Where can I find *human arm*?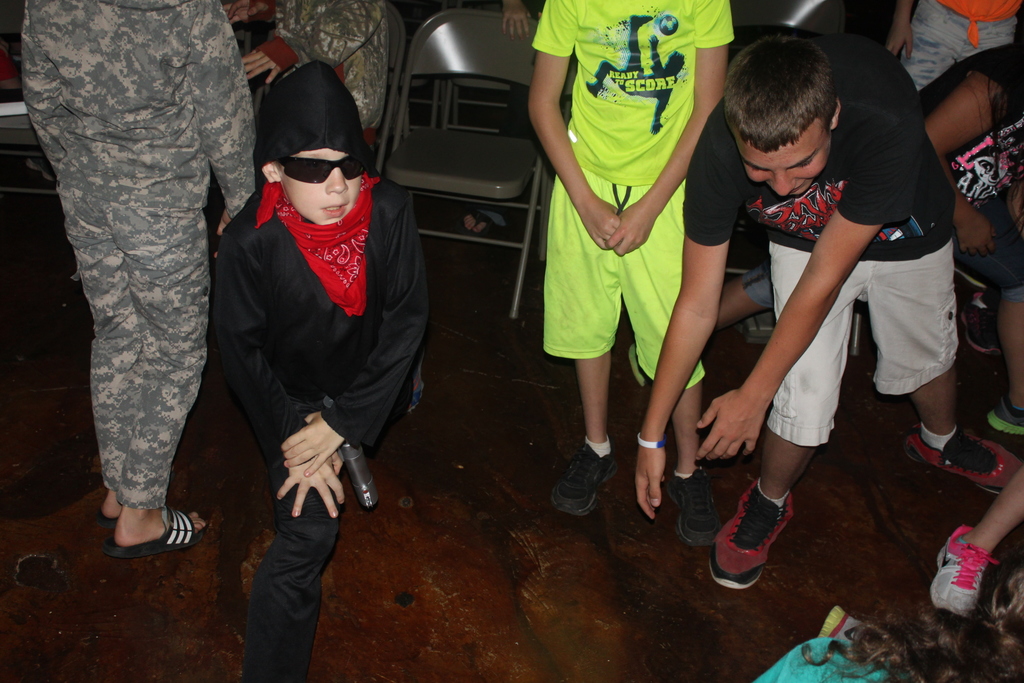
You can find it at pyautogui.locateOnScreen(606, 0, 737, 262).
